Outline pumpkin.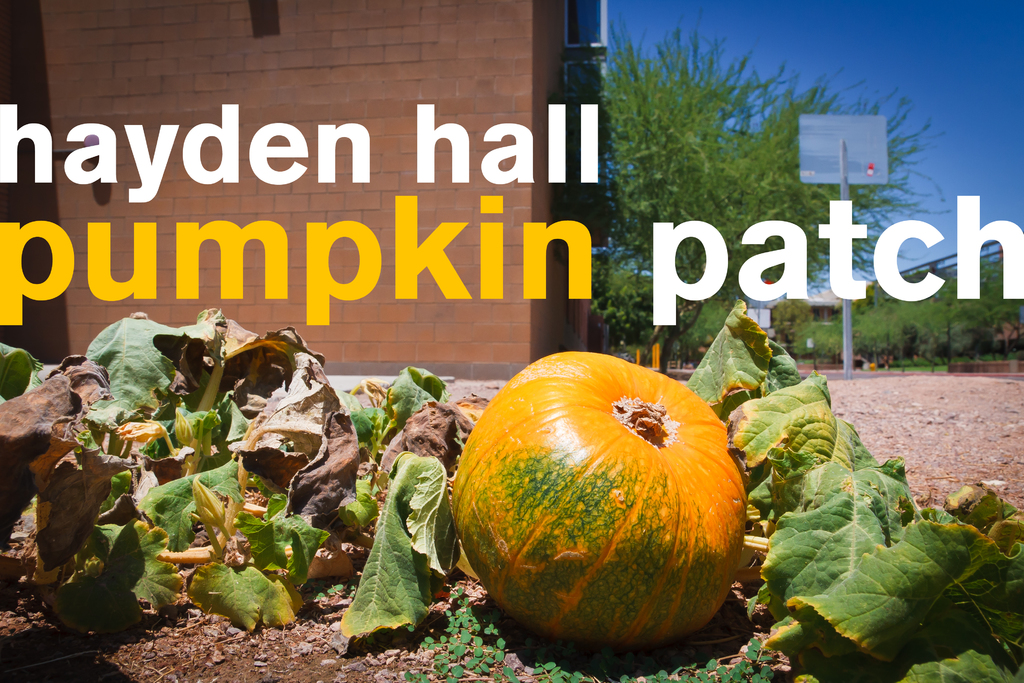
Outline: {"x1": 454, "y1": 347, "x2": 753, "y2": 648}.
